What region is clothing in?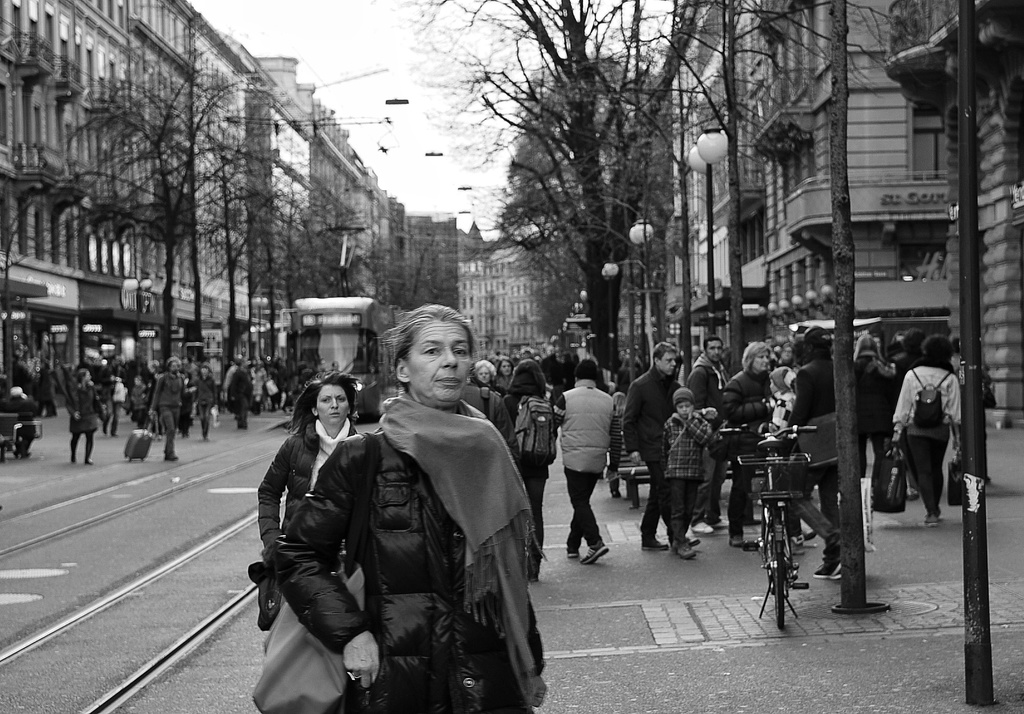
63,385,100,467.
